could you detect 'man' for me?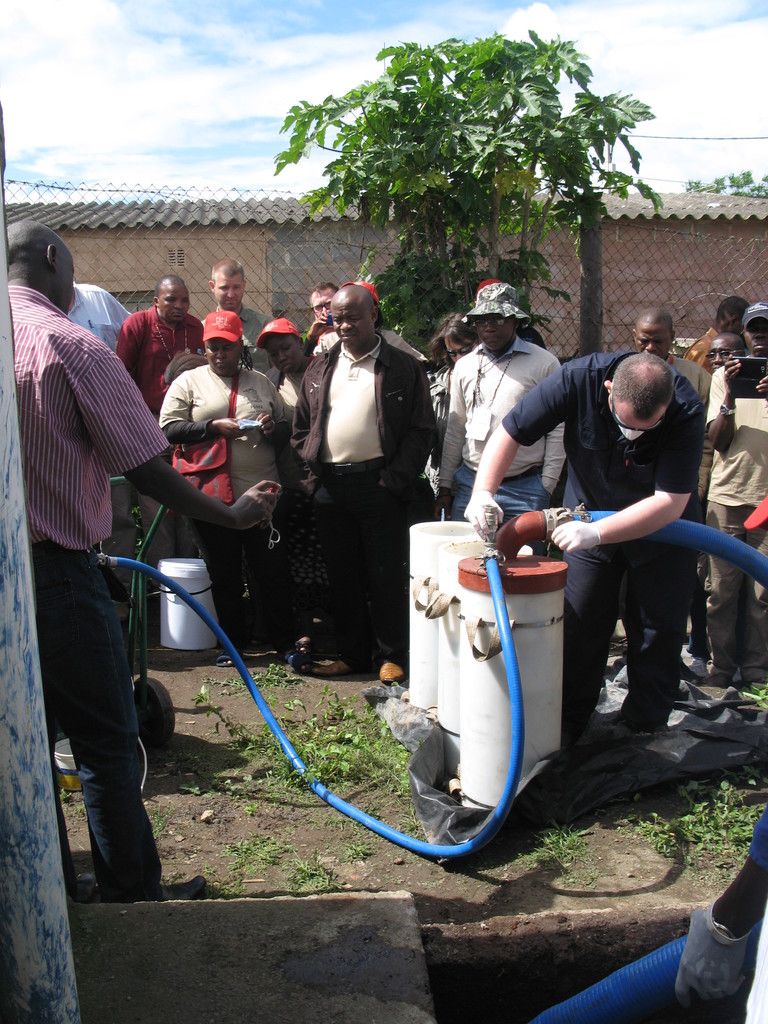
Detection result: 675,803,767,1023.
